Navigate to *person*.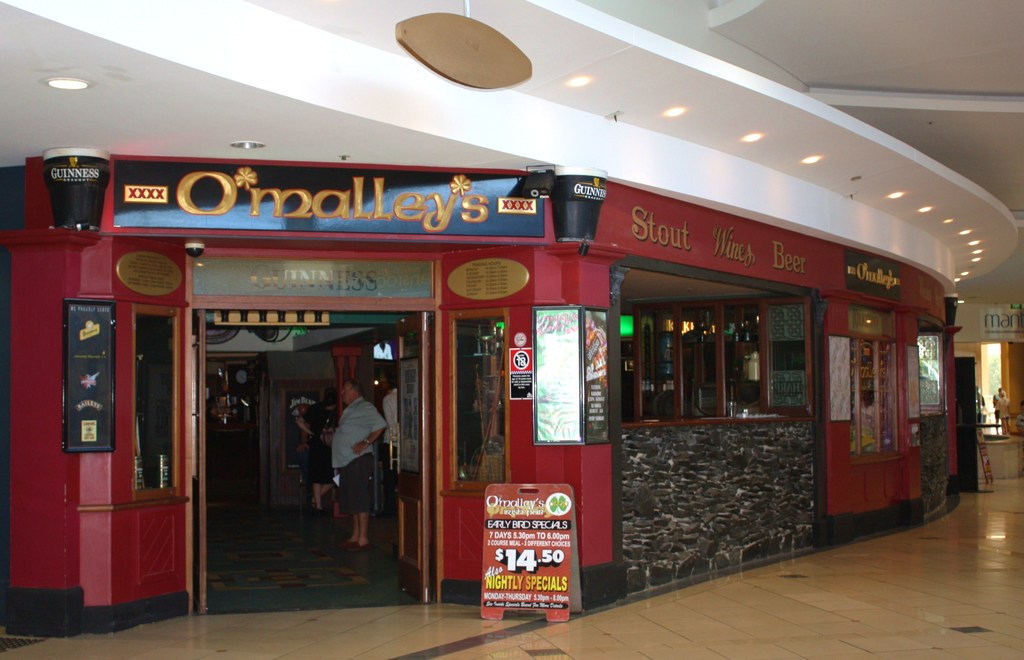
Navigation target: crop(314, 367, 386, 572).
